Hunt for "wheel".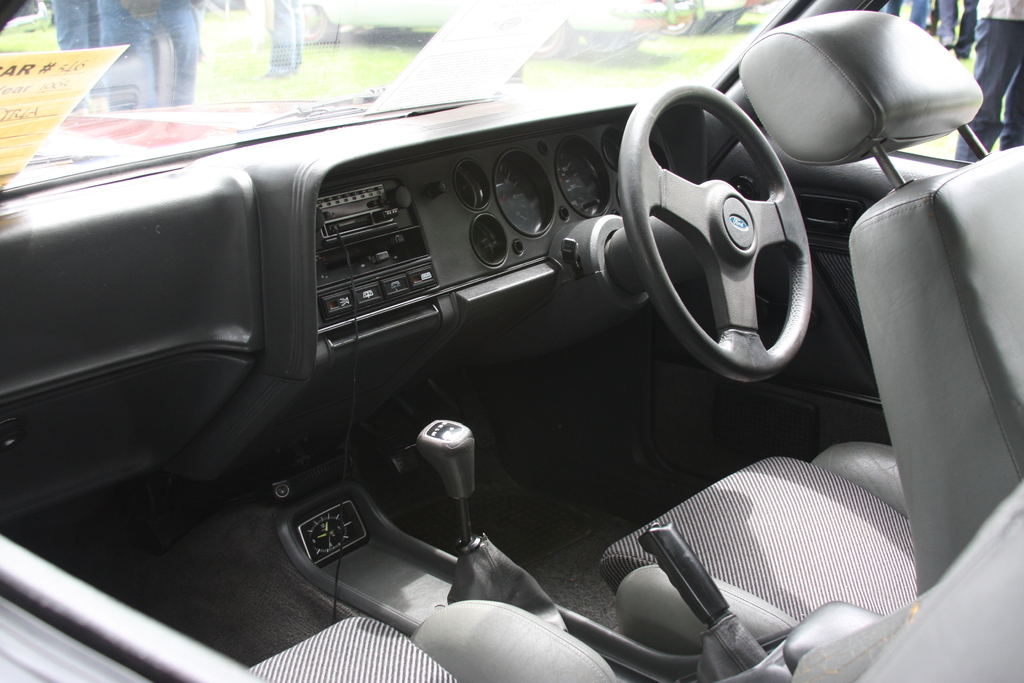
Hunted down at [300, 2, 335, 40].
